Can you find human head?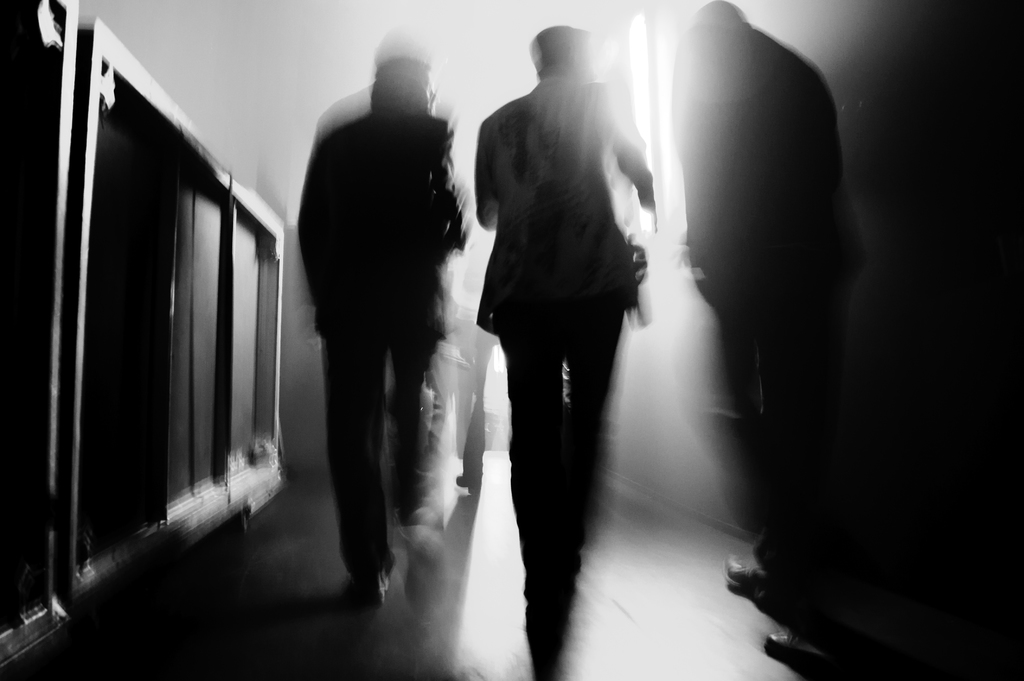
Yes, bounding box: bbox=[687, 0, 742, 26].
